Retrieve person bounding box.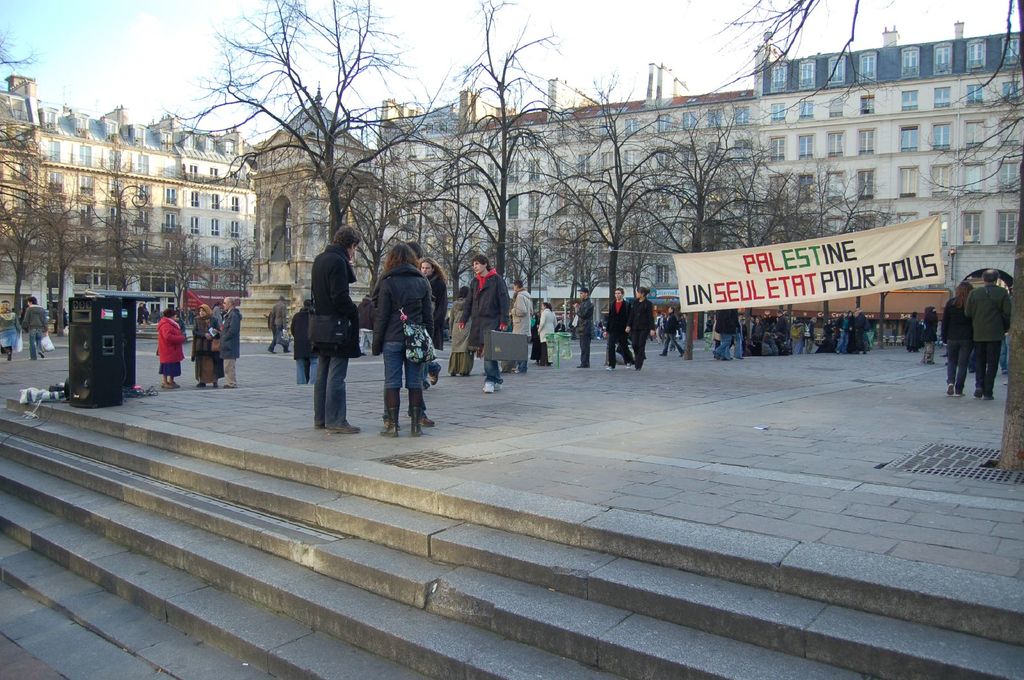
Bounding box: select_region(828, 314, 847, 354).
